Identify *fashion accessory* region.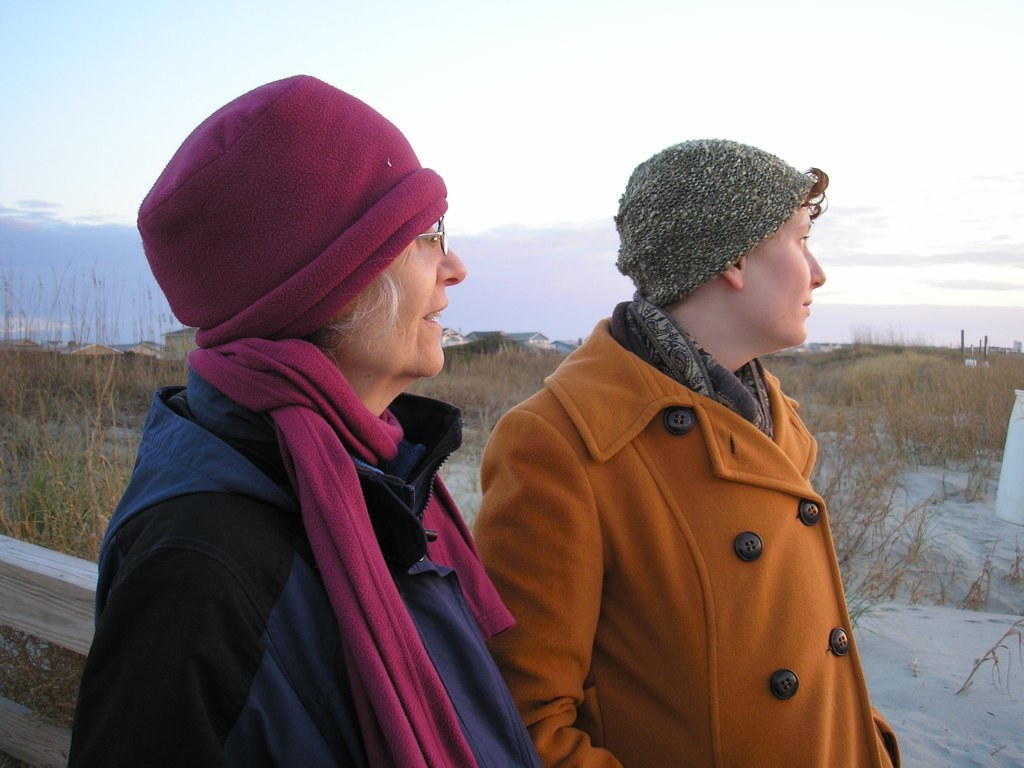
Region: pyautogui.locateOnScreen(184, 330, 527, 767).
